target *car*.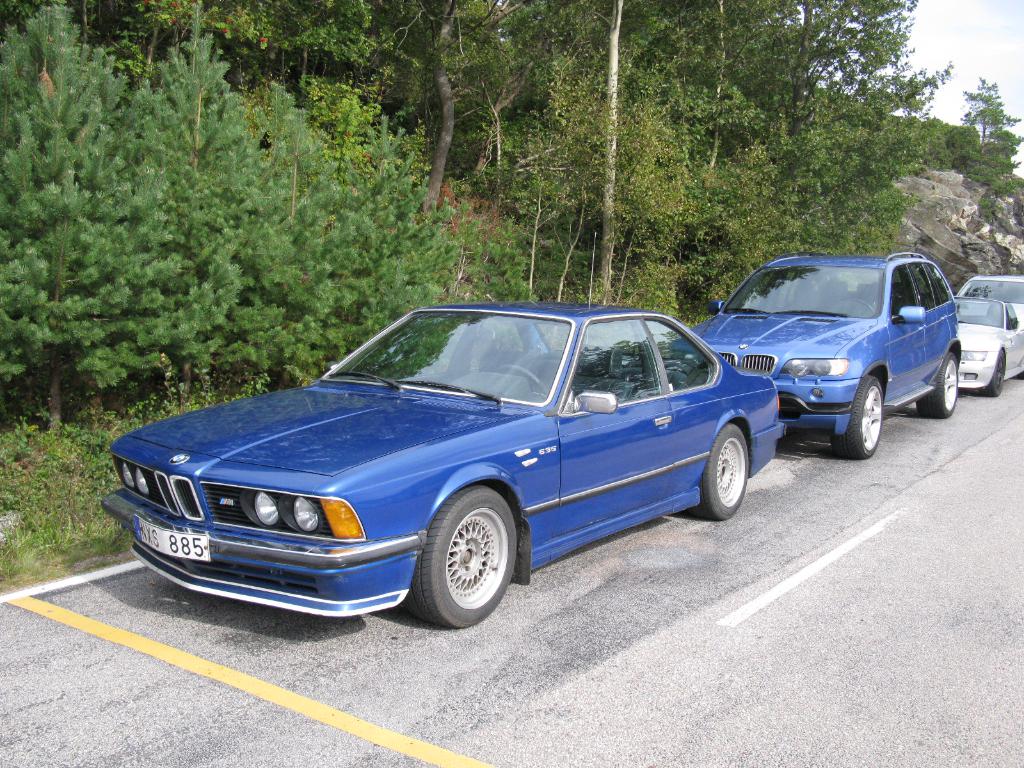
Target region: <box>956,276,1023,328</box>.
